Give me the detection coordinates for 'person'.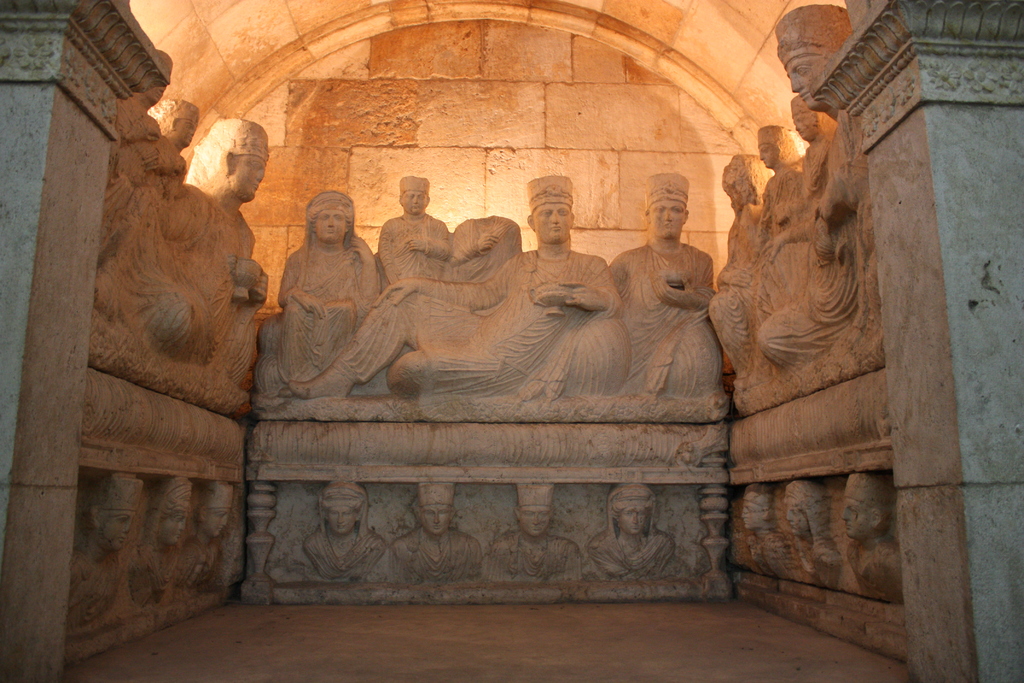
(left=287, top=169, right=624, bottom=395).
